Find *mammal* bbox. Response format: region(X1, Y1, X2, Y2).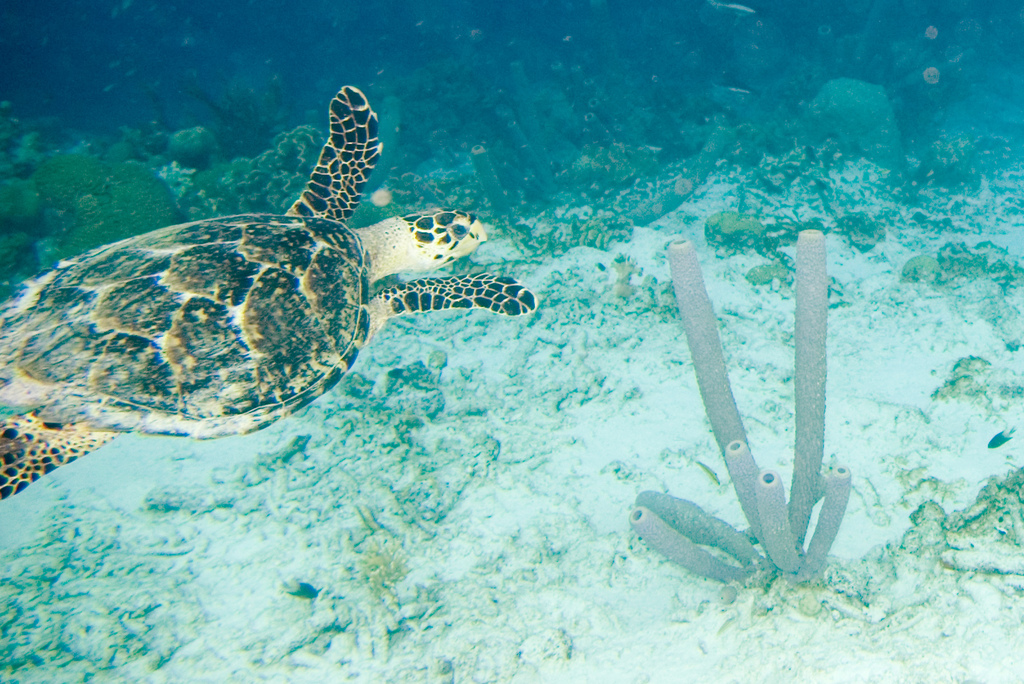
region(50, 92, 495, 483).
